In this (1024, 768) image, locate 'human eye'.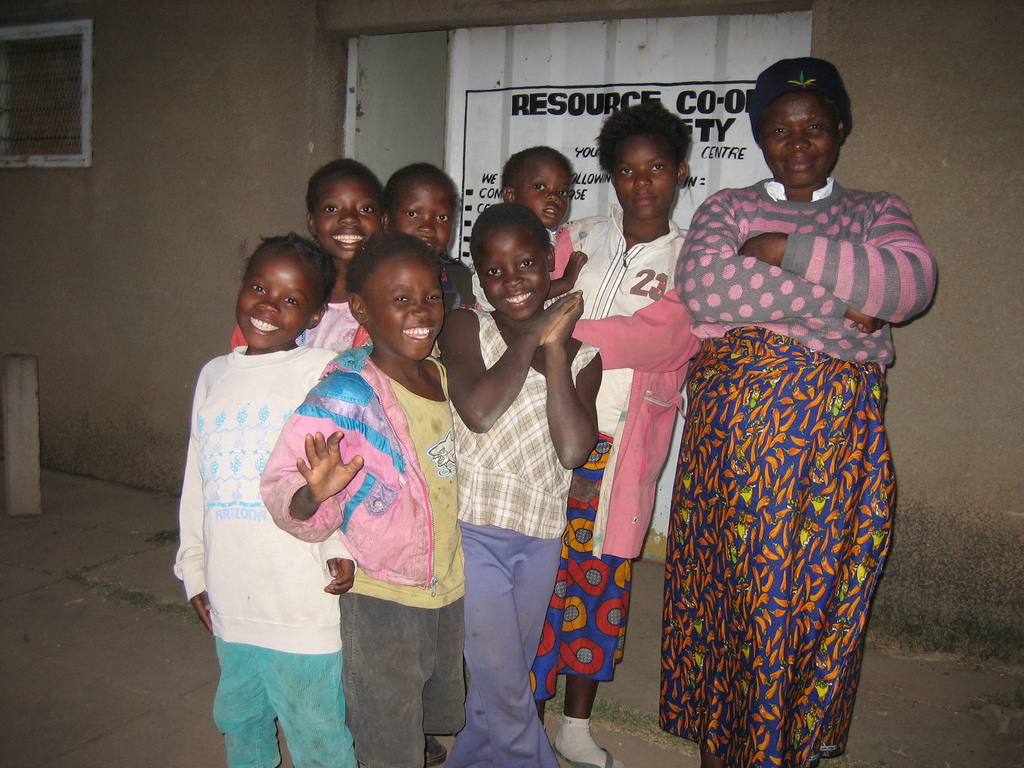
Bounding box: BBox(771, 124, 788, 139).
